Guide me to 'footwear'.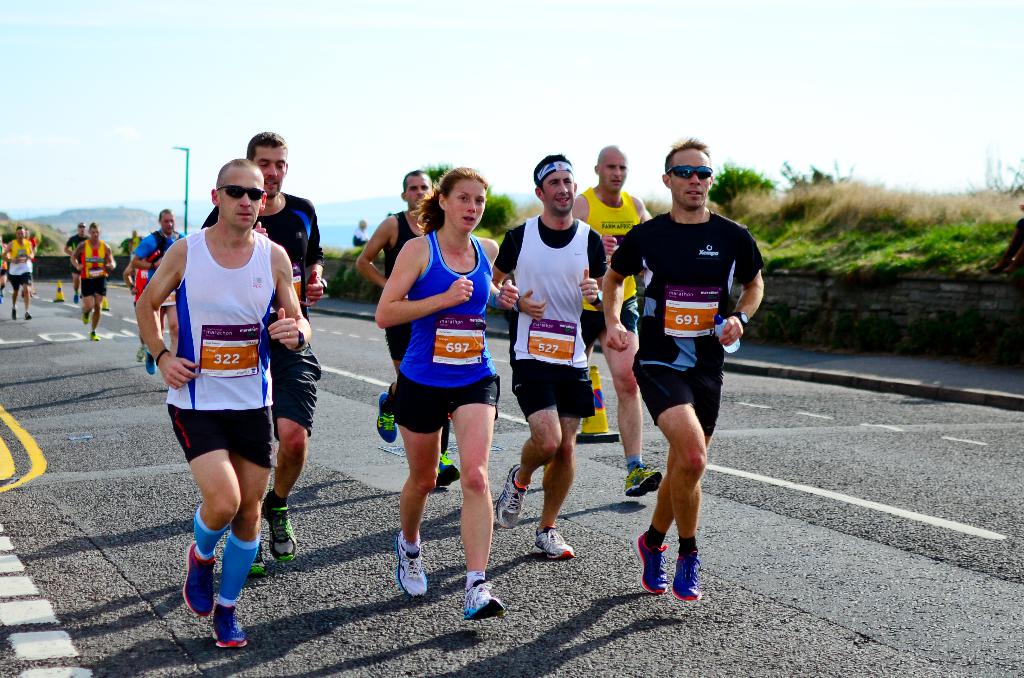
Guidance: 374,396,399,449.
